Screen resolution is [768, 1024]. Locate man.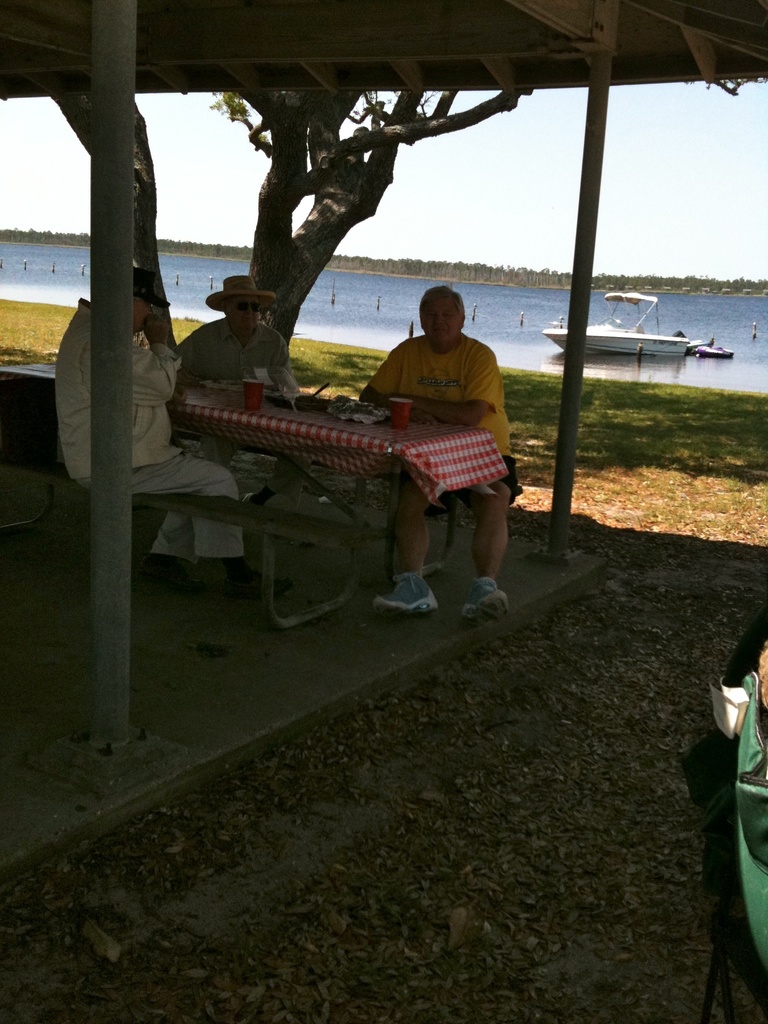
[x1=360, y1=285, x2=510, y2=623].
